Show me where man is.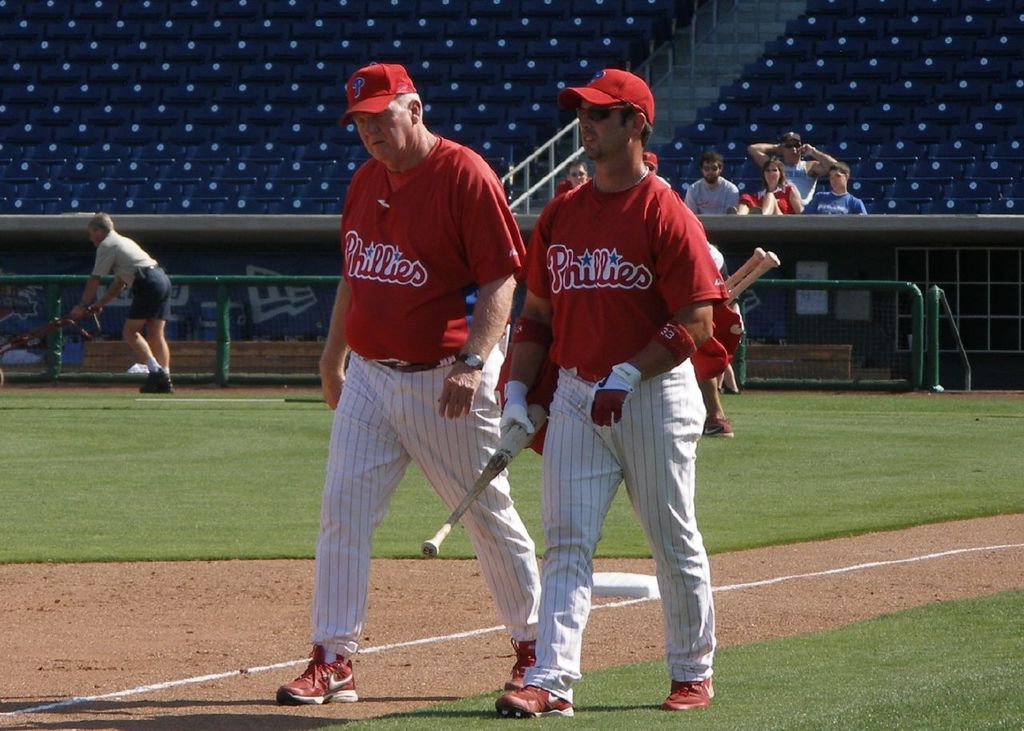
man is at 799:150:876:214.
